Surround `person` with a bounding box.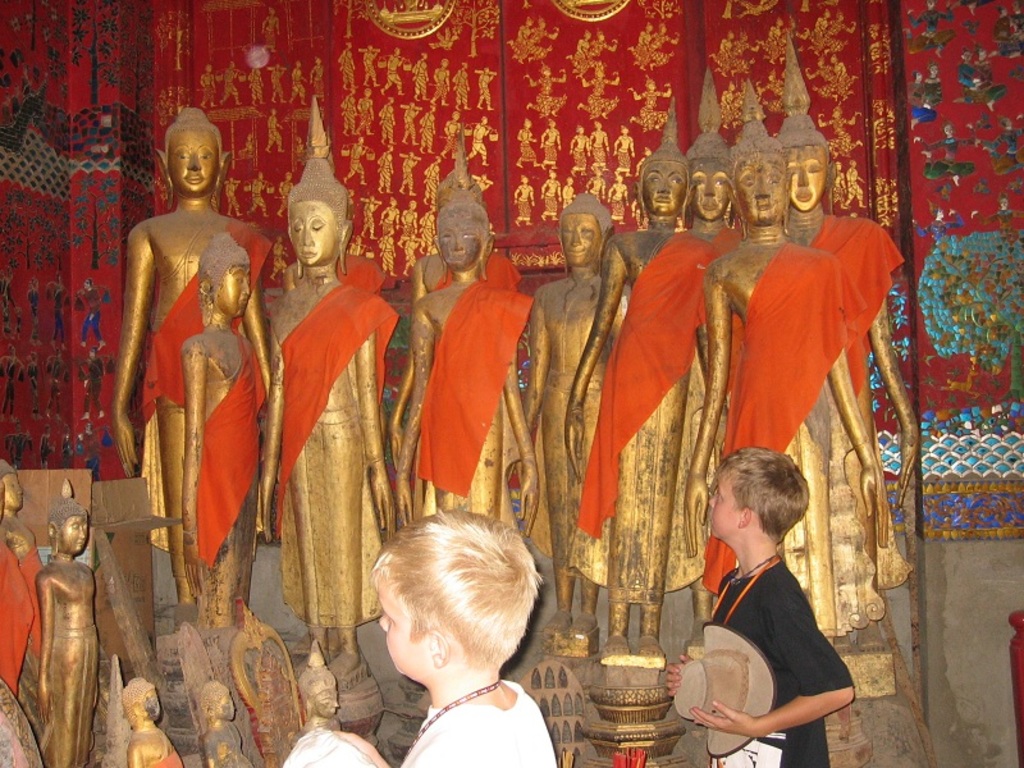
{"x1": 662, "y1": 449, "x2": 854, "y2": 767}.
